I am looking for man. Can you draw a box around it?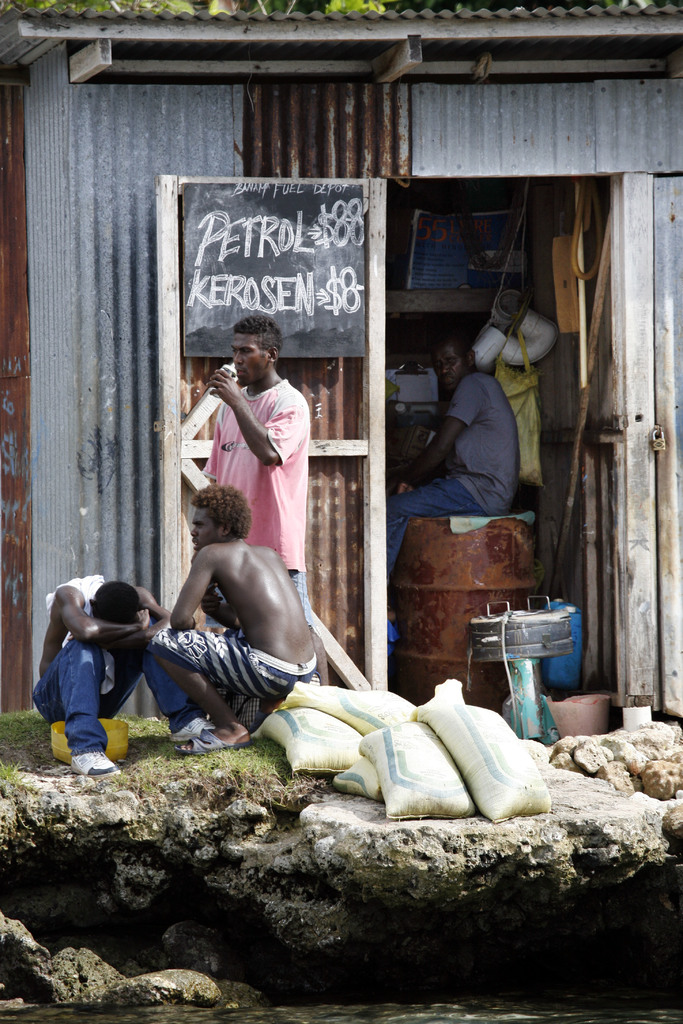
Sure, the bounding box is detection(29, 573, 174, 780).
